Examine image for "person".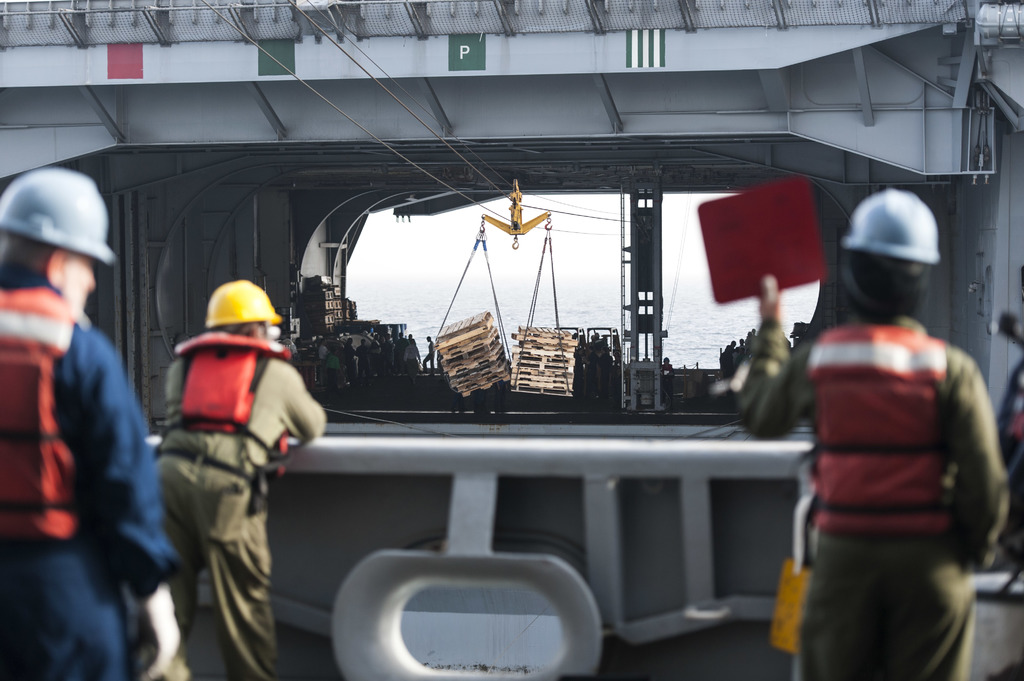
Examination result: locate(735, 185, 1011, 680).
